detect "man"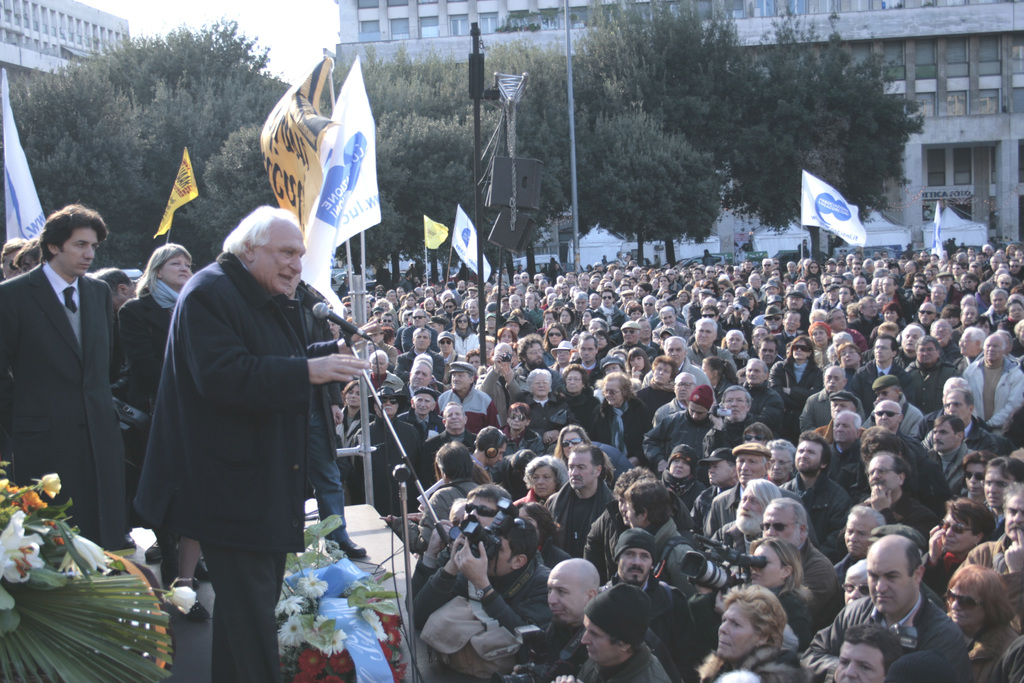
{"x1": 579, "y1": 273, "x2": 594, "y2": 286}
